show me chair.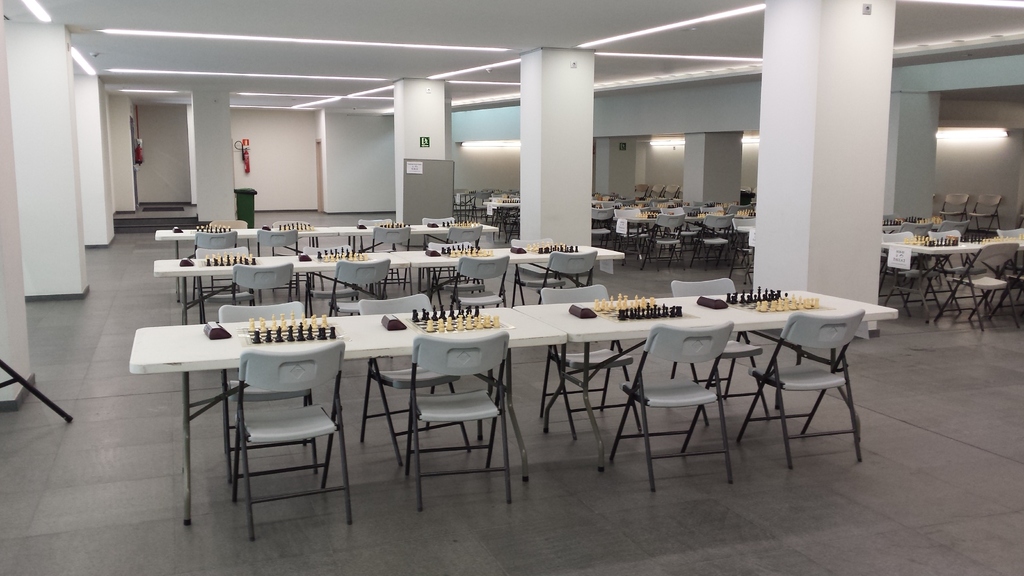
chair is here: detection(589, 204, 614, 247).
